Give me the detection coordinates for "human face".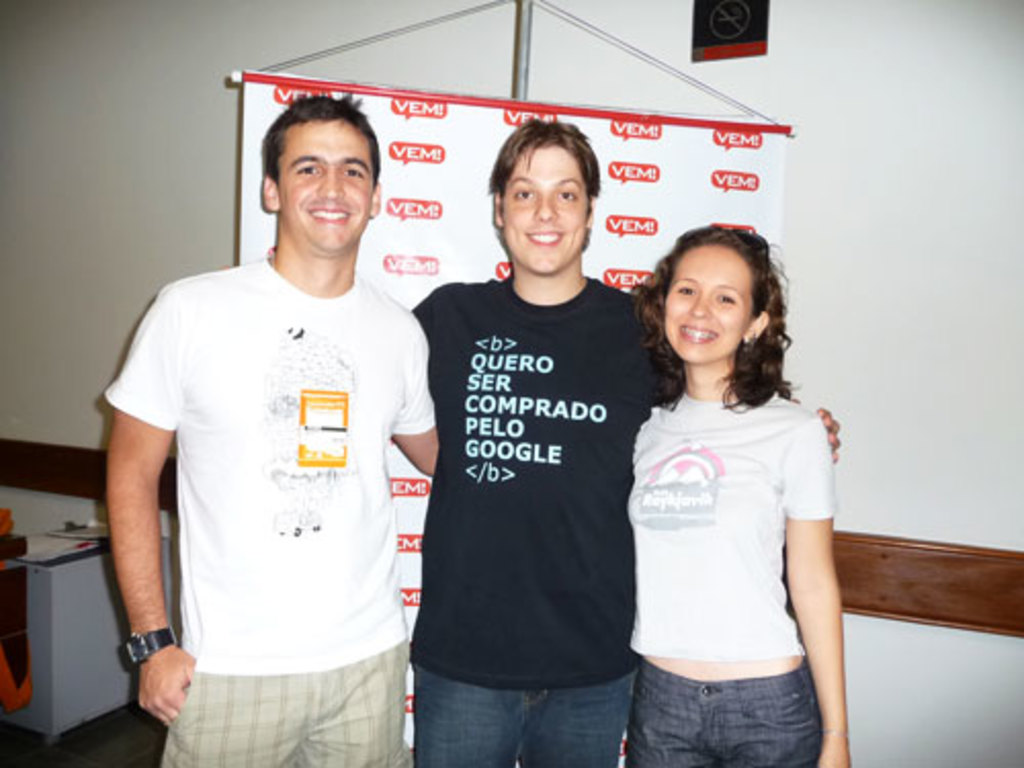
bbox=(668, 236, 741, 375).
